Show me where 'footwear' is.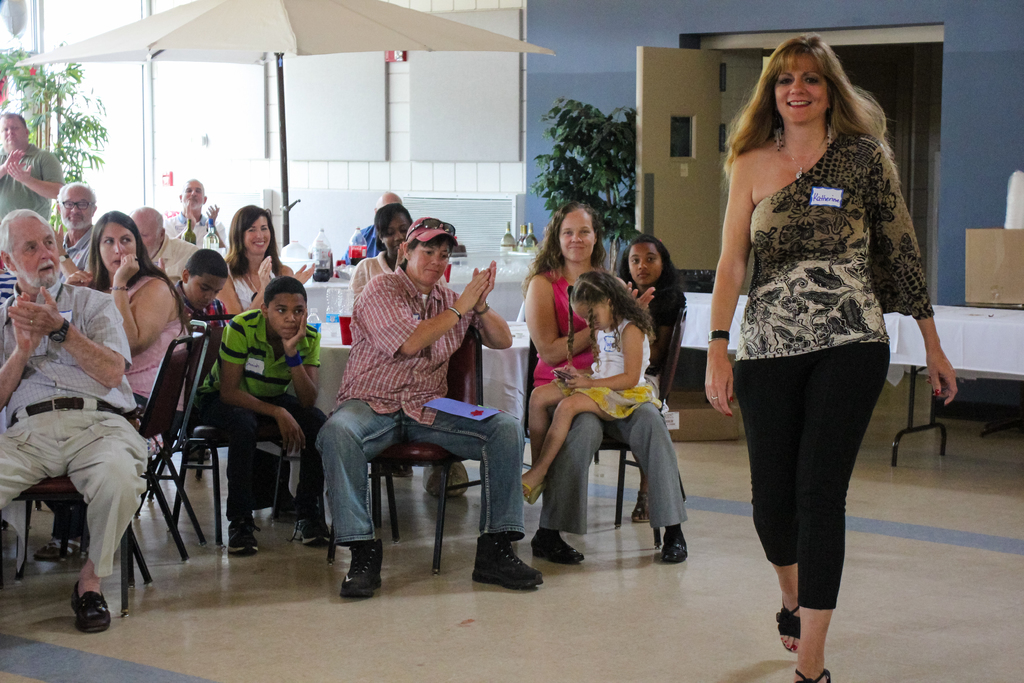
'footwear' is at (left=630, top=486, right=653, bottom=523).
